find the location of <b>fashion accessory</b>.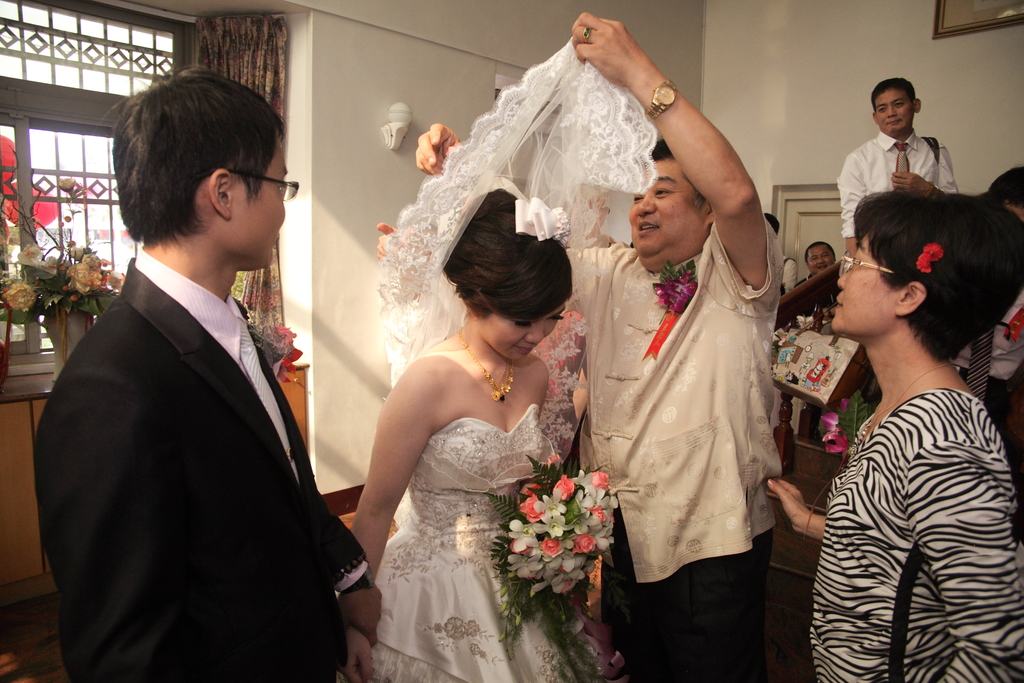
Location: locate(922, 138, 940, 161).
